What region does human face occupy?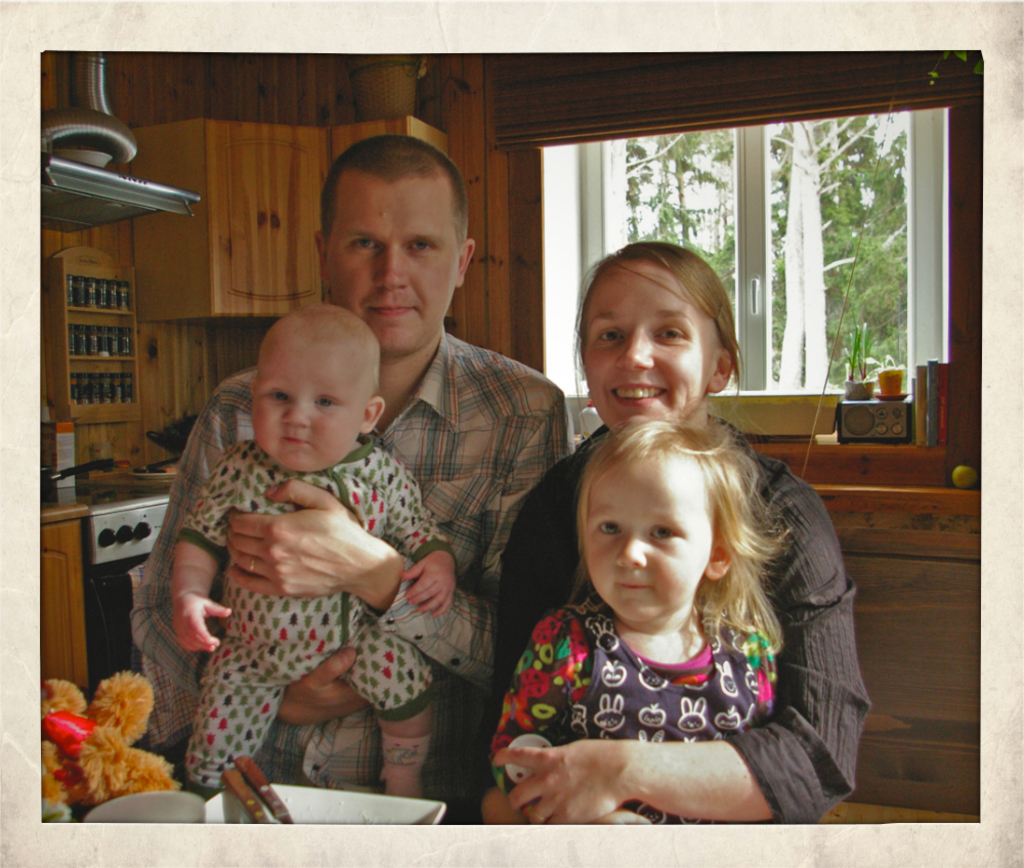
bbox=(321, 179, 459, 347).
